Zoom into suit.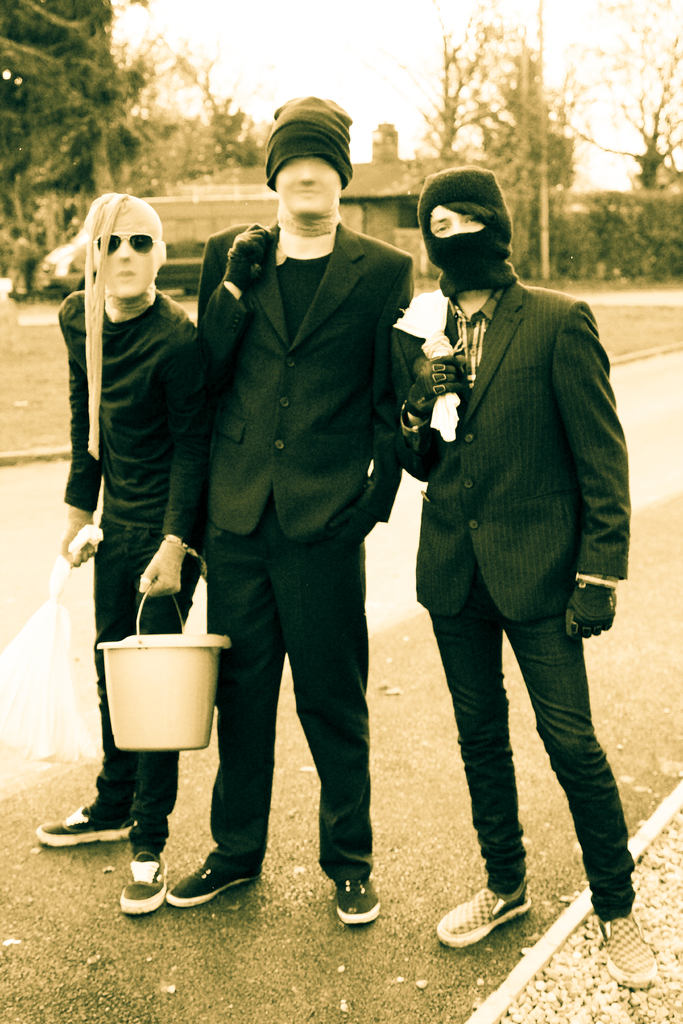
Zoom target: bbox=[400, 275, 625, 623].
